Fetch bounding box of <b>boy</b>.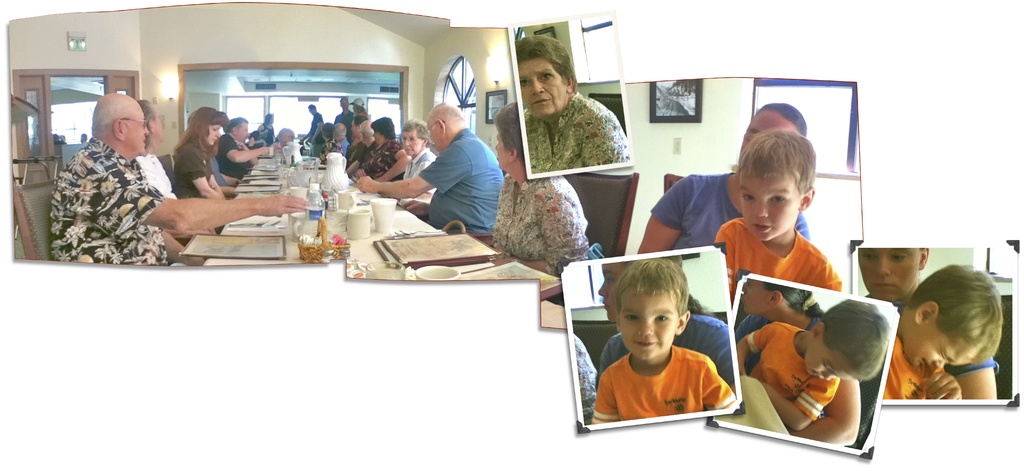
Bbox: 713/132/842/304.
